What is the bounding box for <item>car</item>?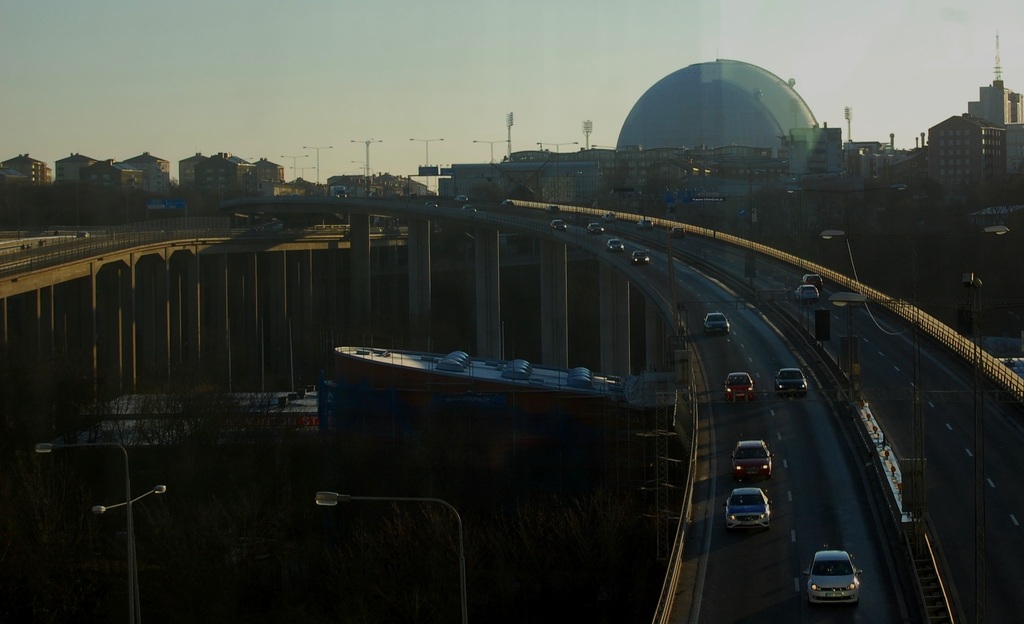
x1=796, y1=283, x2=818, y2=299.
